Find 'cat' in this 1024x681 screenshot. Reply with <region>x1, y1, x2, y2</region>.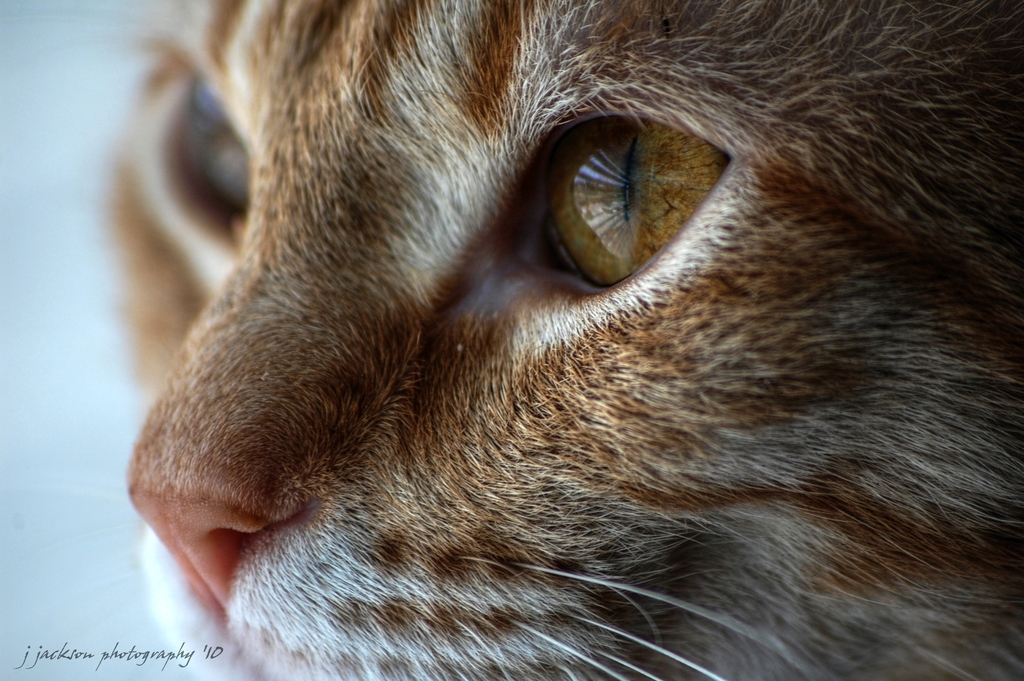
<region>127, 0, 1023, 680</region>.
